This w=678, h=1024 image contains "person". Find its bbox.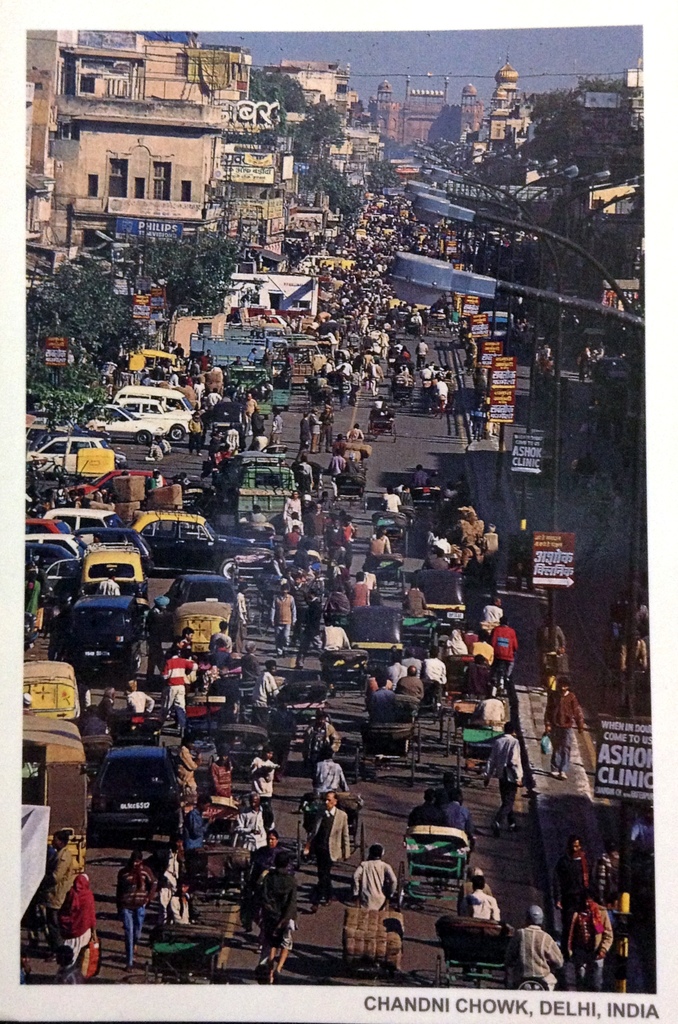
(541,673,576,783).
